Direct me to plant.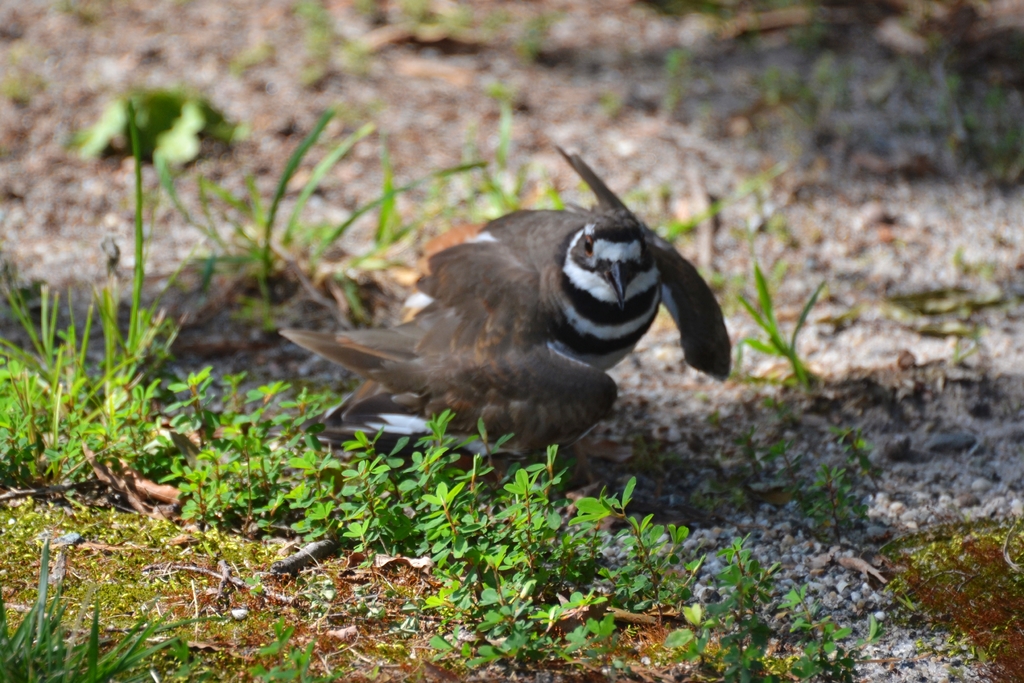
Direction: pyautogui.locateOnScreen(645, 158, 794, 231).
